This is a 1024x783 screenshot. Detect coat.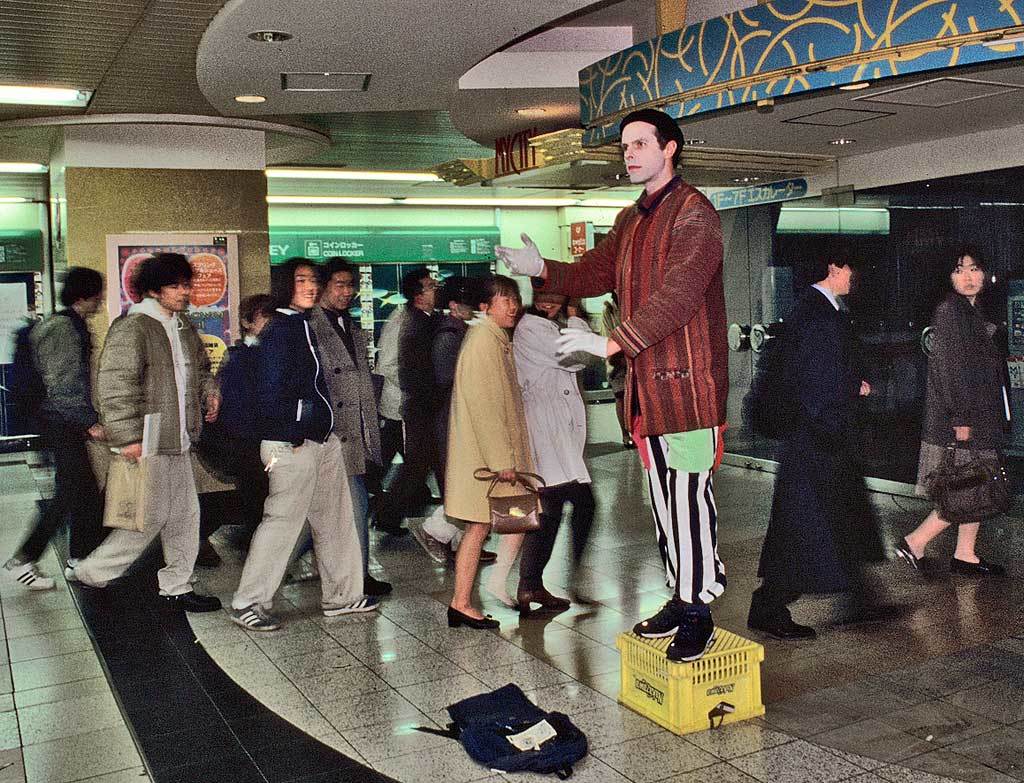
313/309/381/473.
